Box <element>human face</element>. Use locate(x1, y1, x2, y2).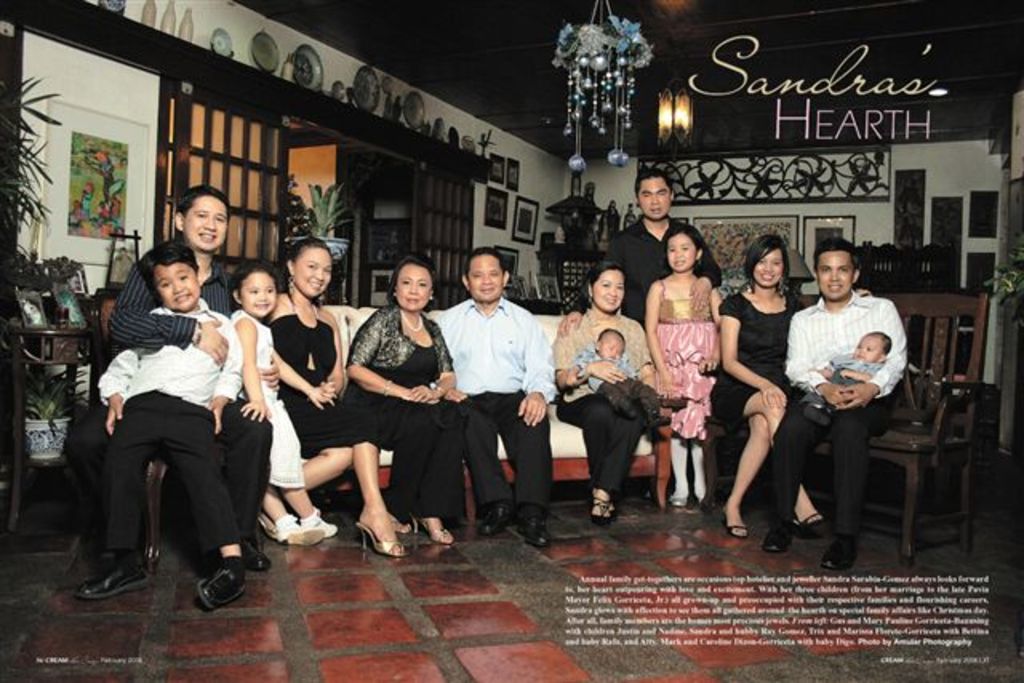
locate(638, 176, 672, 219).
